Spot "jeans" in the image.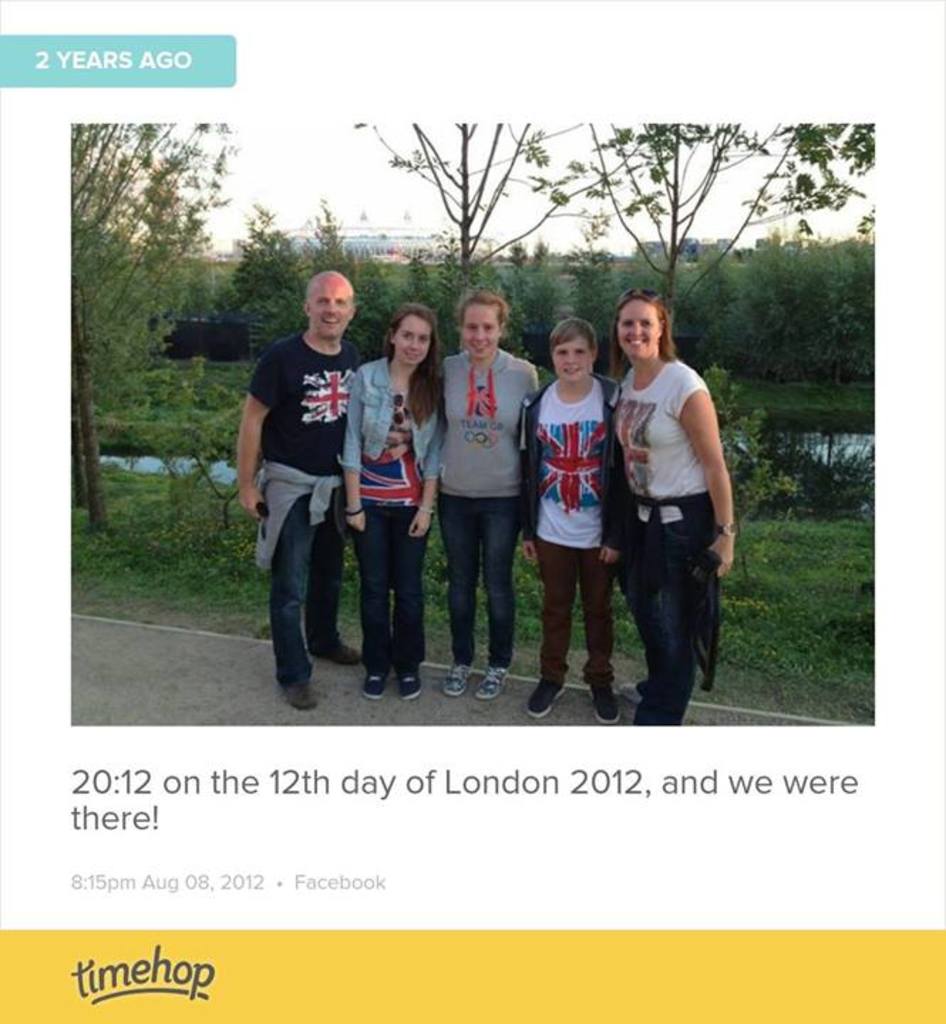
"jeans" found at l=440, t=494, r=522, b=661.
